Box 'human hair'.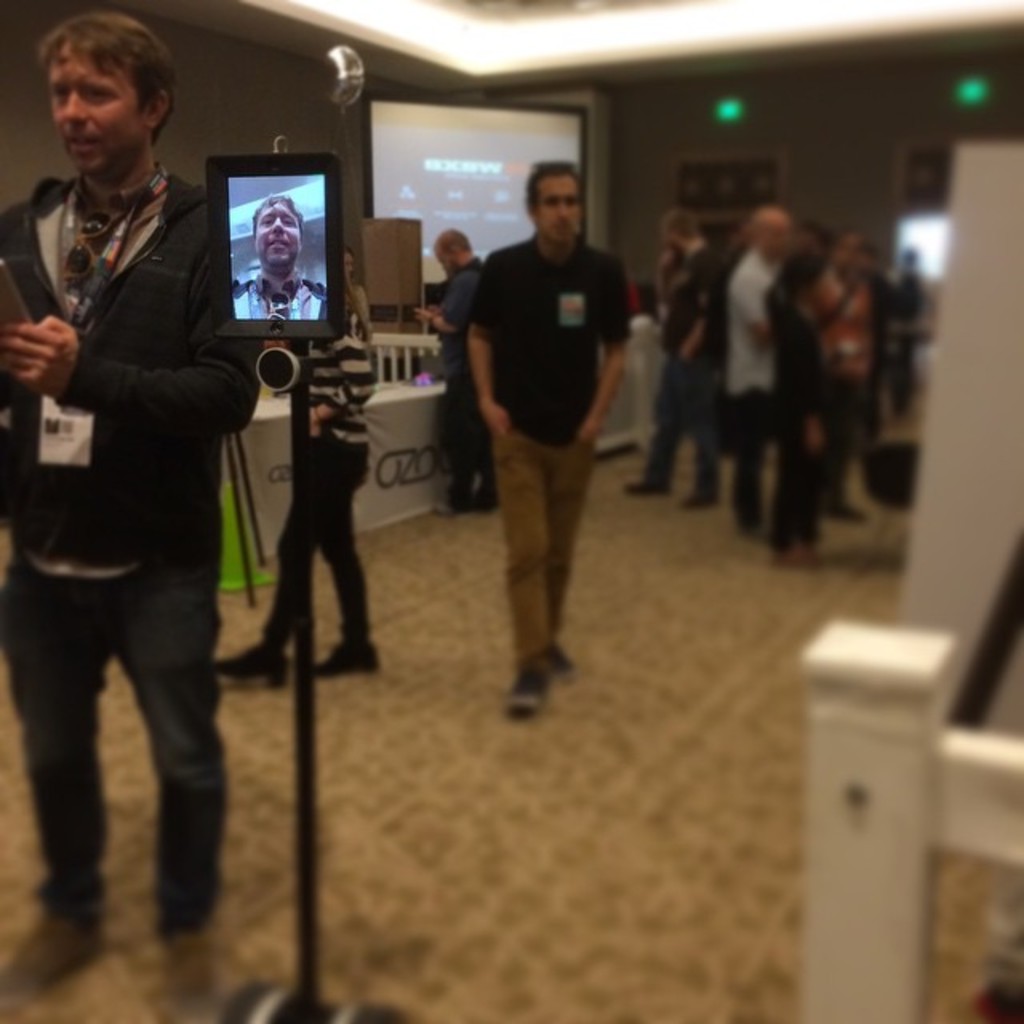
{"x1": 528, "y1": 157, "x2": 578, "y2": 222}.
